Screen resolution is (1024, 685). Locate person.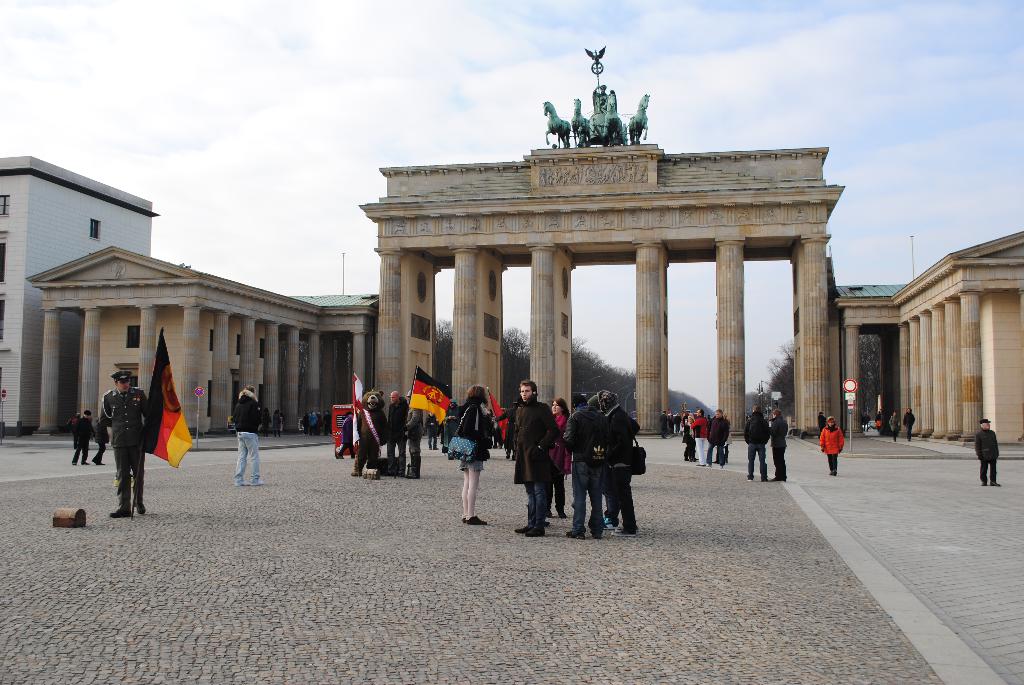
[73, 408, 92, 466].
